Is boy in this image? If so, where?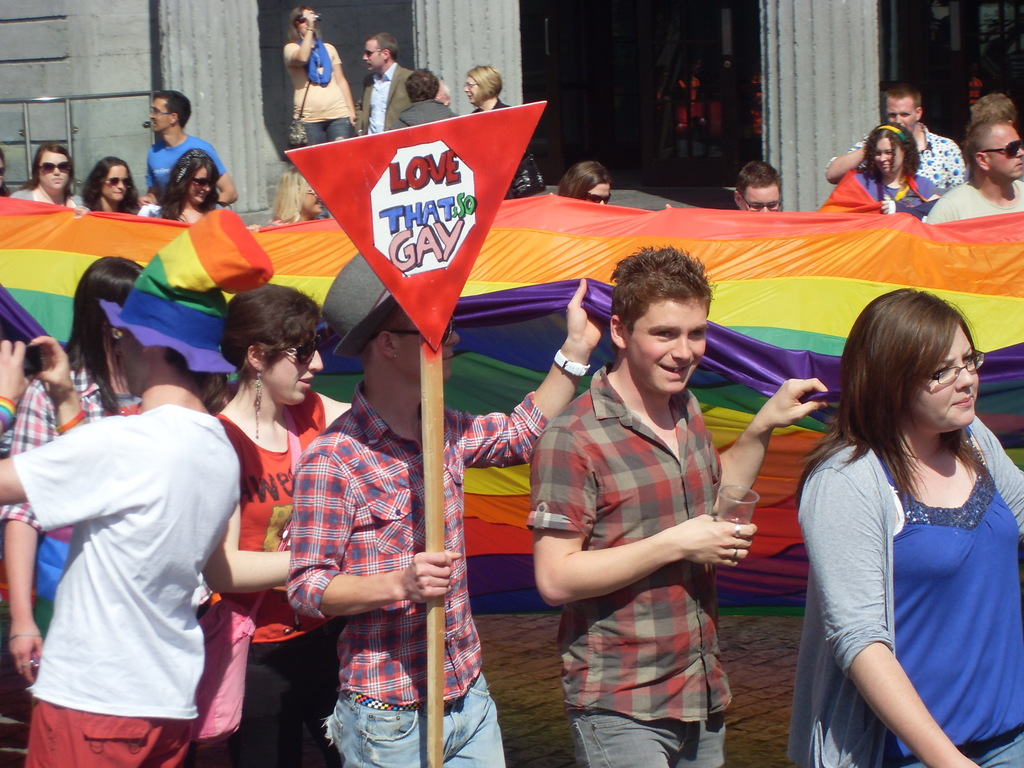
Yes, at l=518, t=236, r=774, b=746.
